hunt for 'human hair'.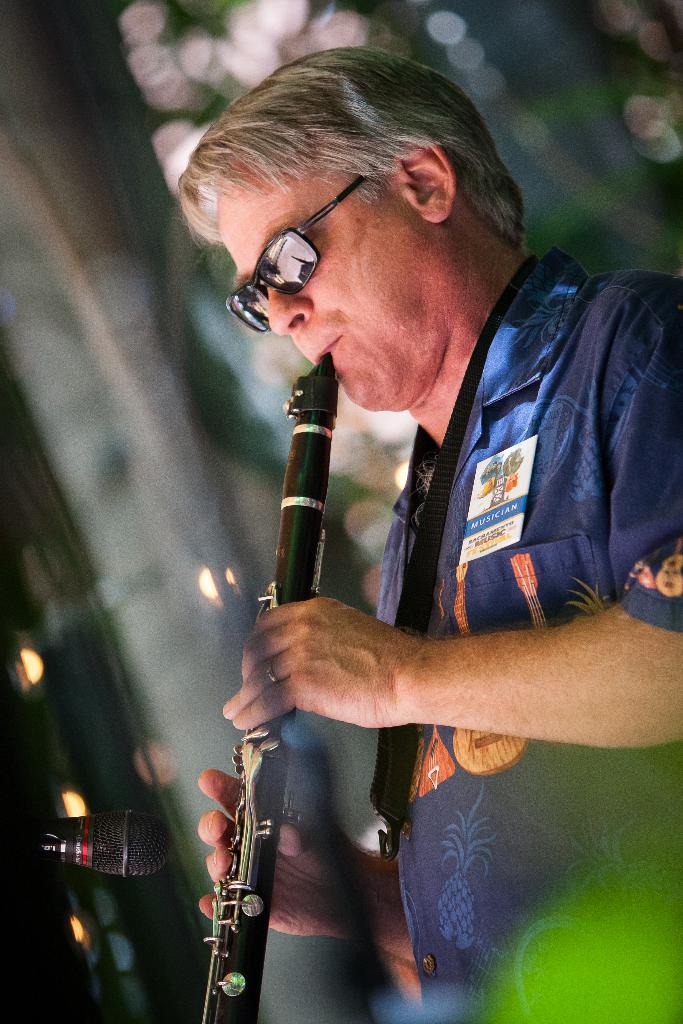
Hunted down at box=[179, 32, 530, 248].
